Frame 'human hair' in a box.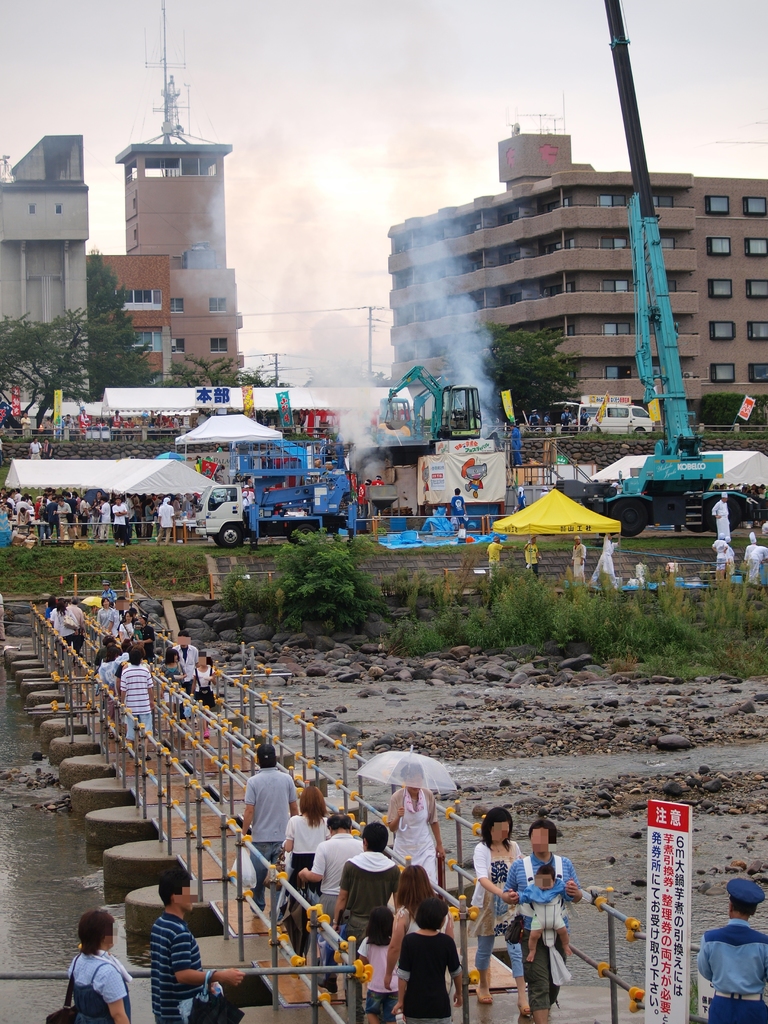
crop(48, 598, 56, 609).
